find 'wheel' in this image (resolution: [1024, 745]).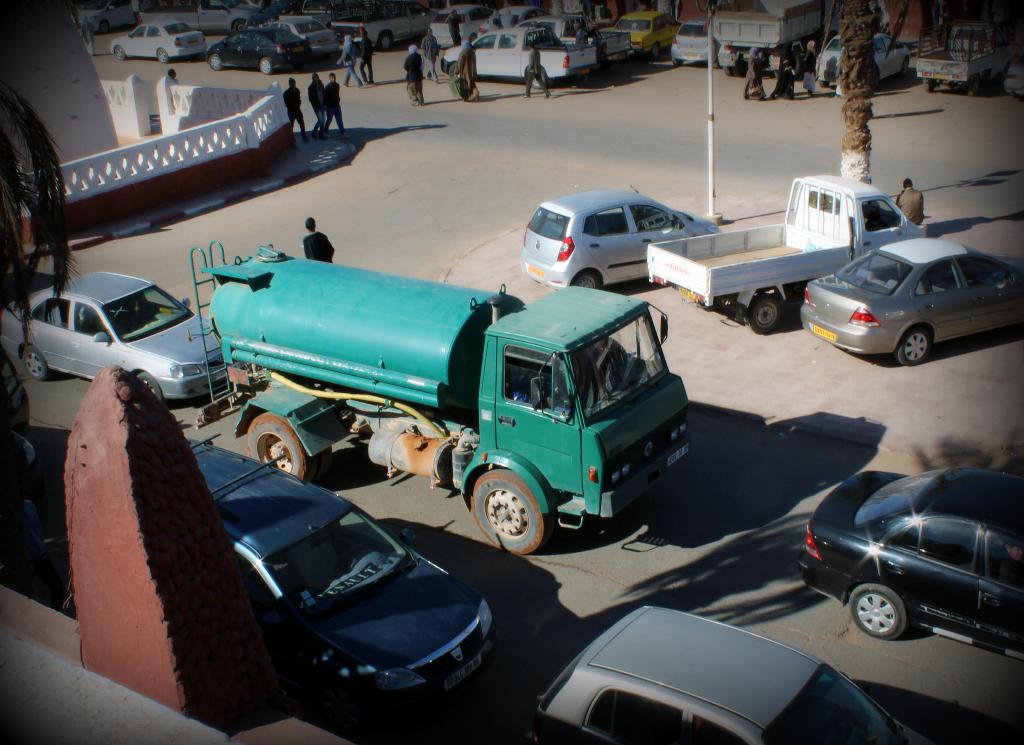
bbox=(207, 54, 219, 72).
